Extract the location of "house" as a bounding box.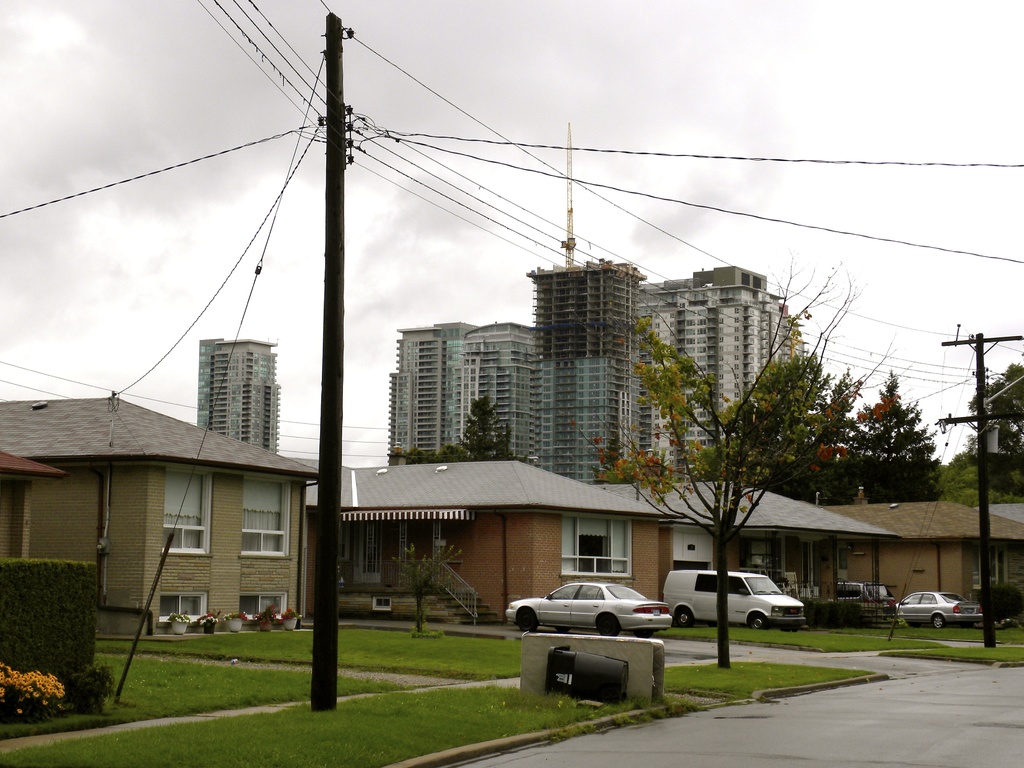
locate(525, 269, 644, 494).
